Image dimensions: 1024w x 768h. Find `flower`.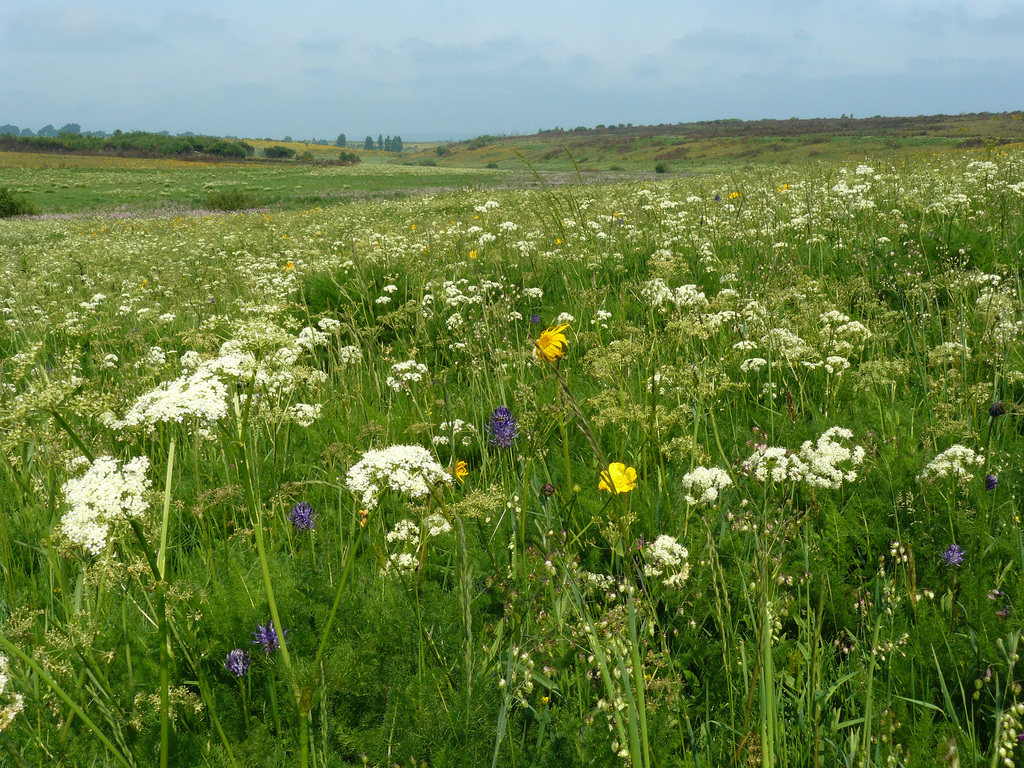
[x1=751, y1=443, x2=797, y2=484].
